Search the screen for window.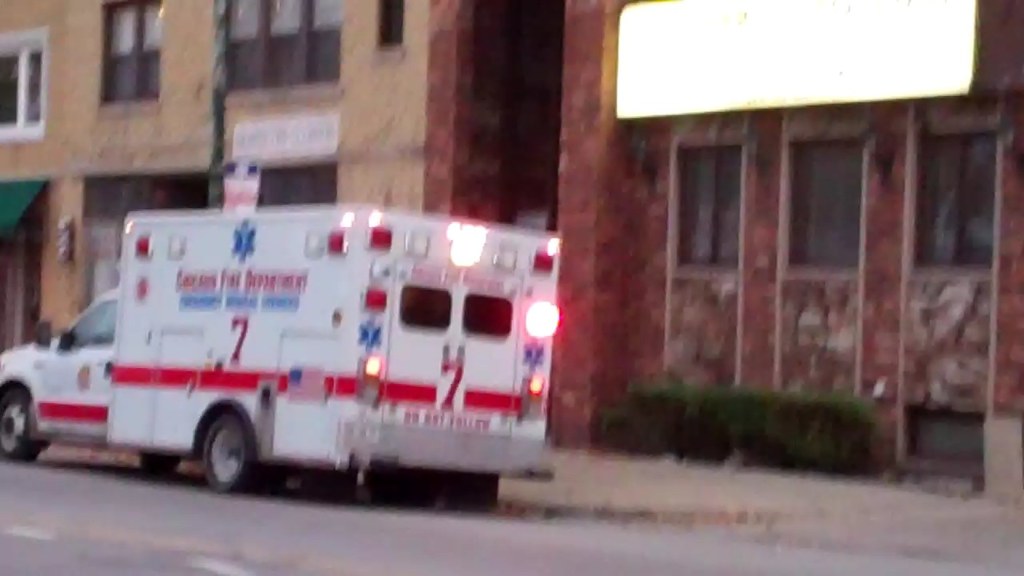
Found at bbox=(921, 140, 990, 272).
